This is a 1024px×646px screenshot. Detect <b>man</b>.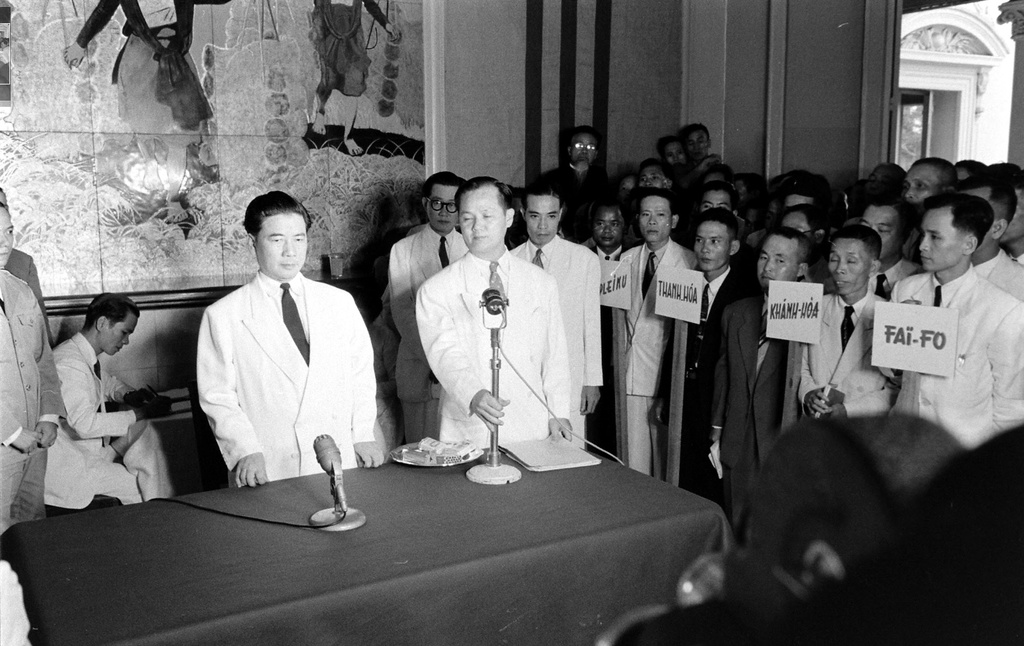
bbox=[0, 200, 73, 527].
